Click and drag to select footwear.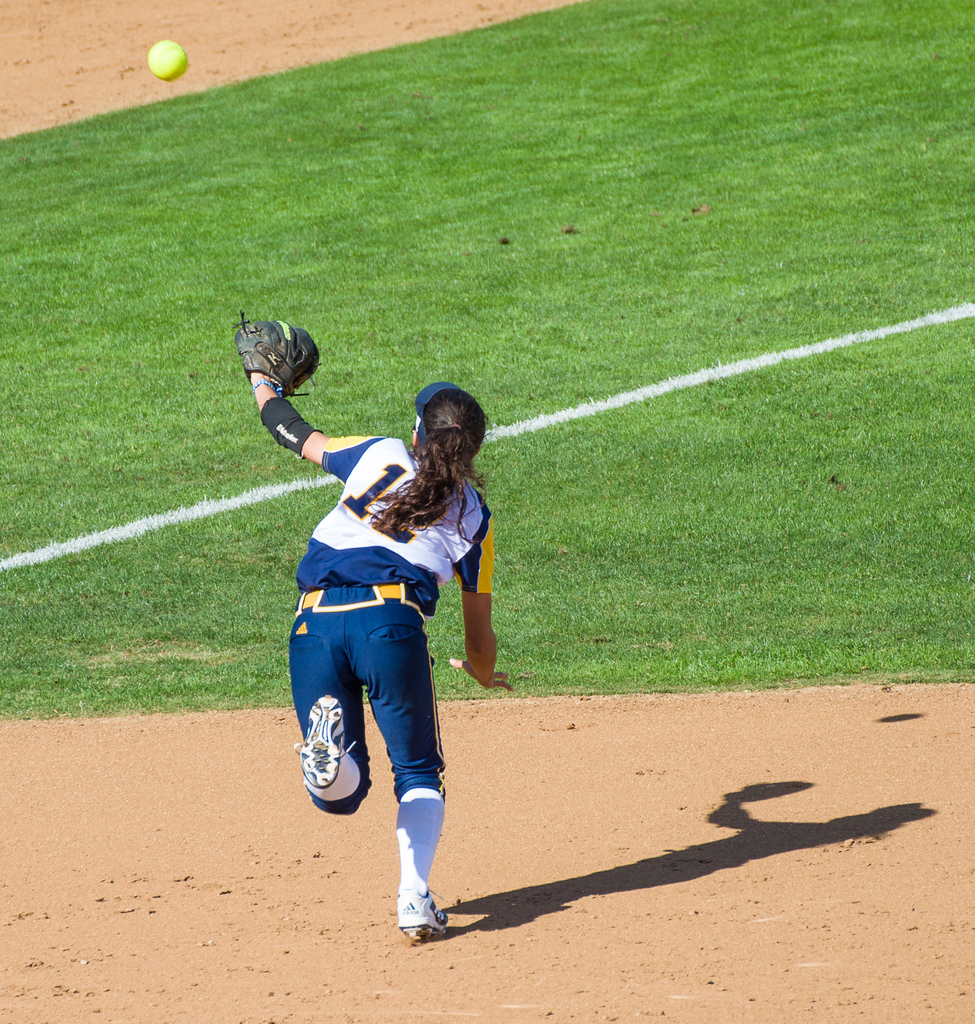
Selection: [left=291, top=690, right=355, bottom=786].
